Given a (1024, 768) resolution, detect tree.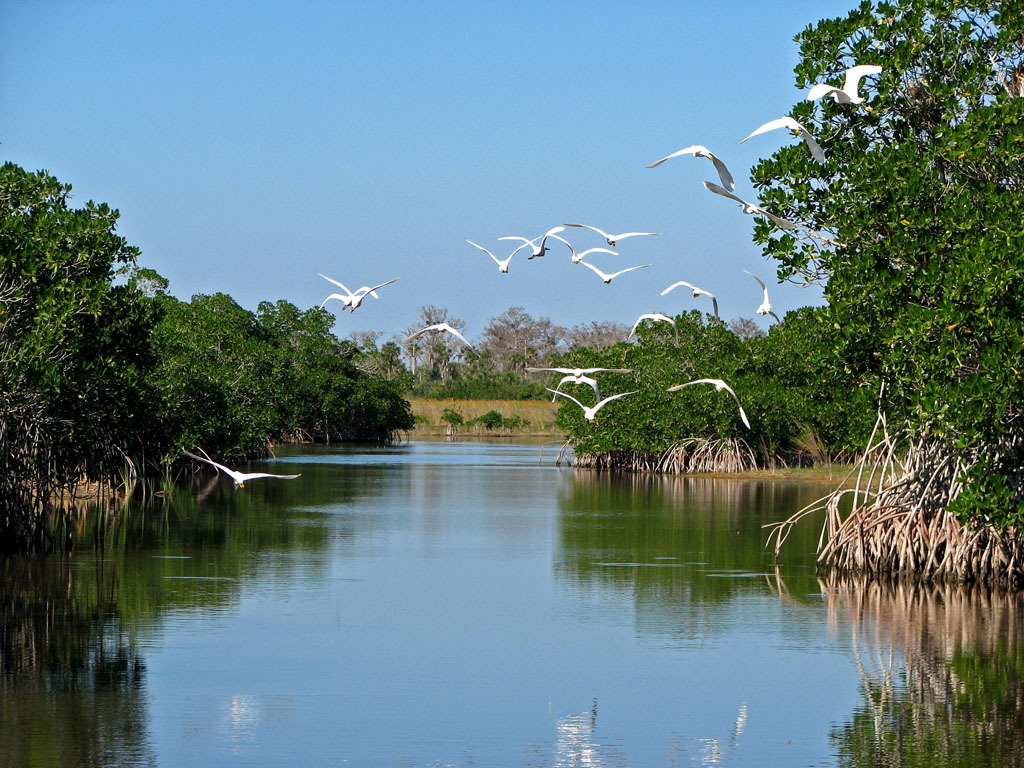
468, 309, 578, 406.
